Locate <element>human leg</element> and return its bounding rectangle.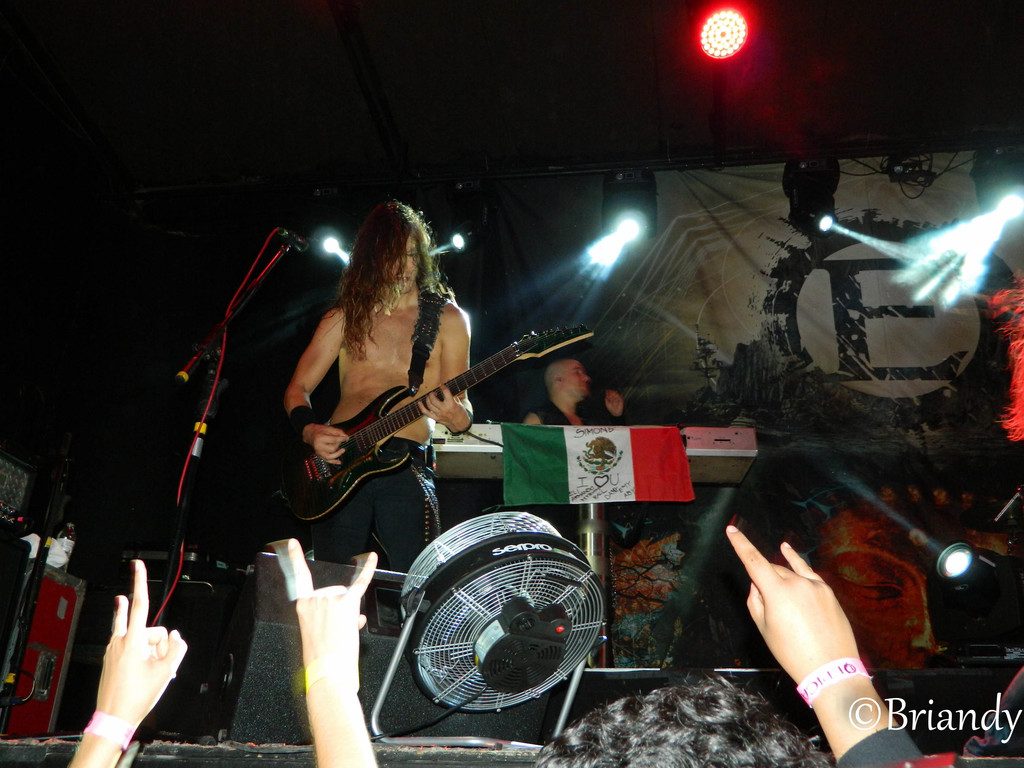
(382,461,439,580).
